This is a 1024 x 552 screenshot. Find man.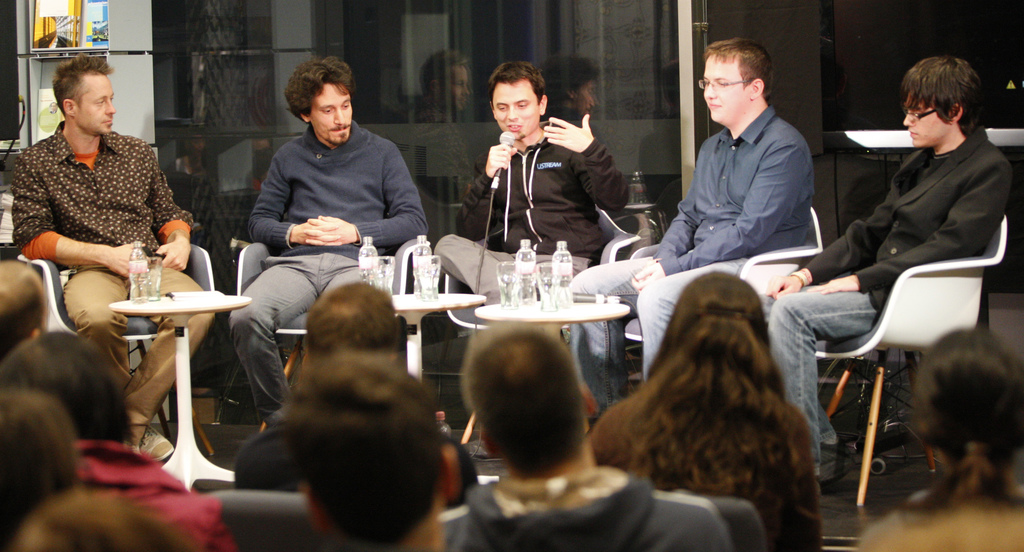
Bounding box: [751, 60, 1009, 496].
